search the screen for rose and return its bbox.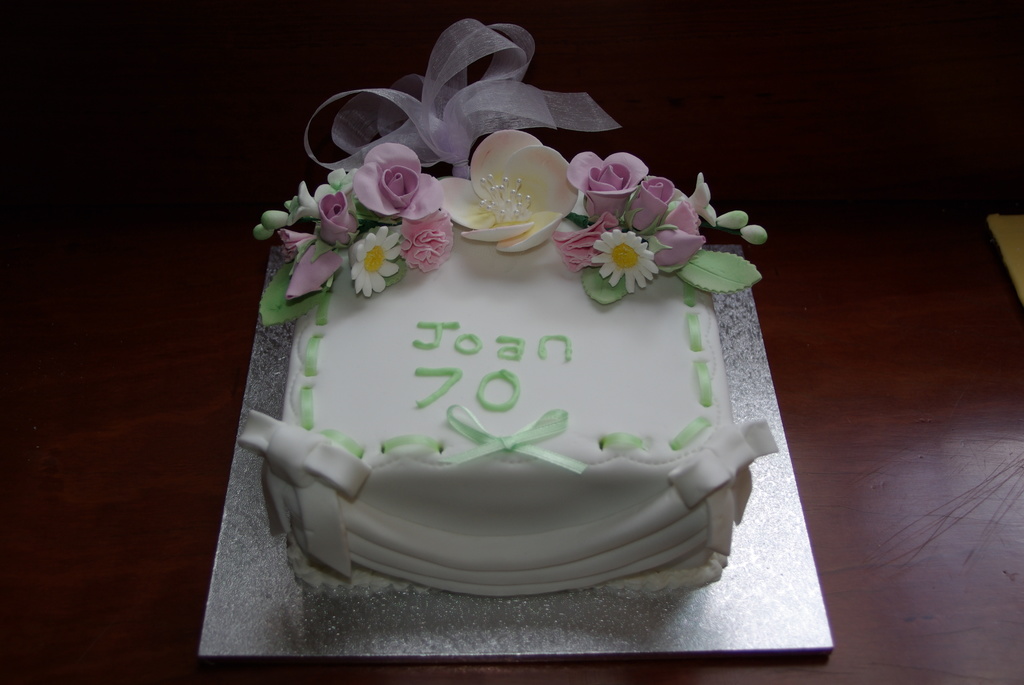
Found: 643 200 706 269.
